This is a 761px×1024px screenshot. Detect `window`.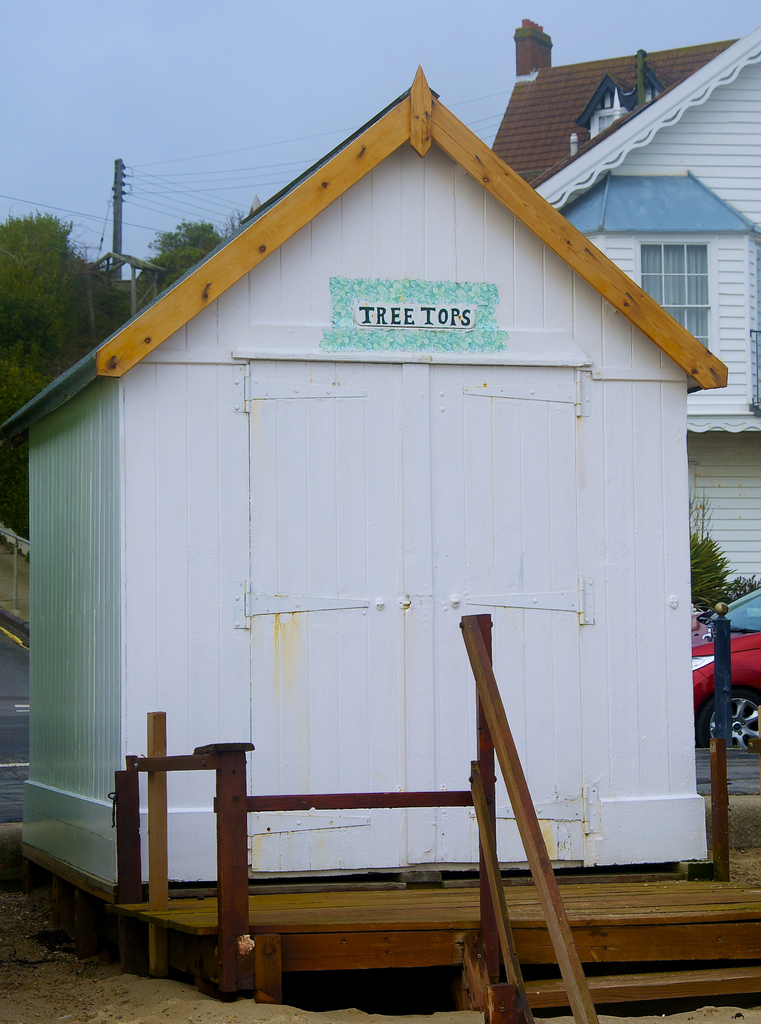
x1=634 y1=243 x2=724 y2=358.
